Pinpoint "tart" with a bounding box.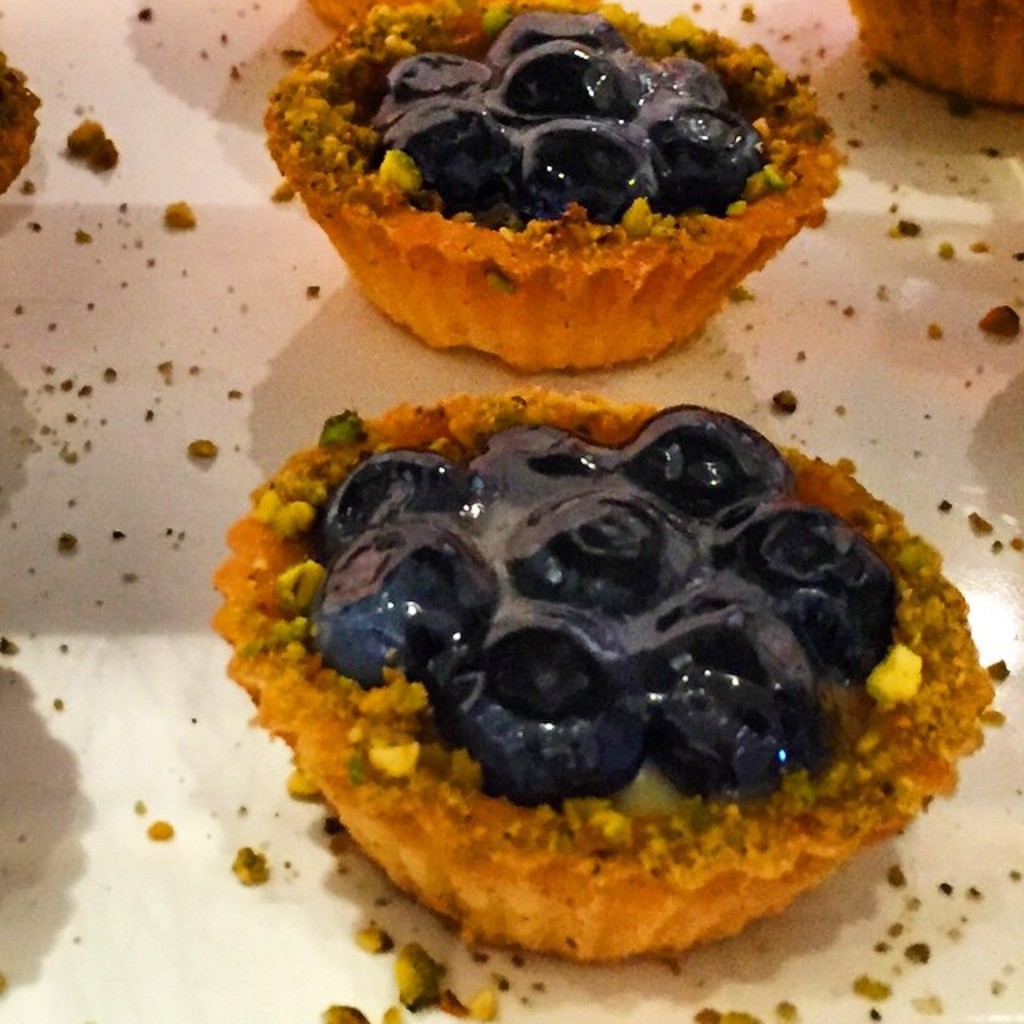
x1=850 y1=0 x2=1022 y2=106.
